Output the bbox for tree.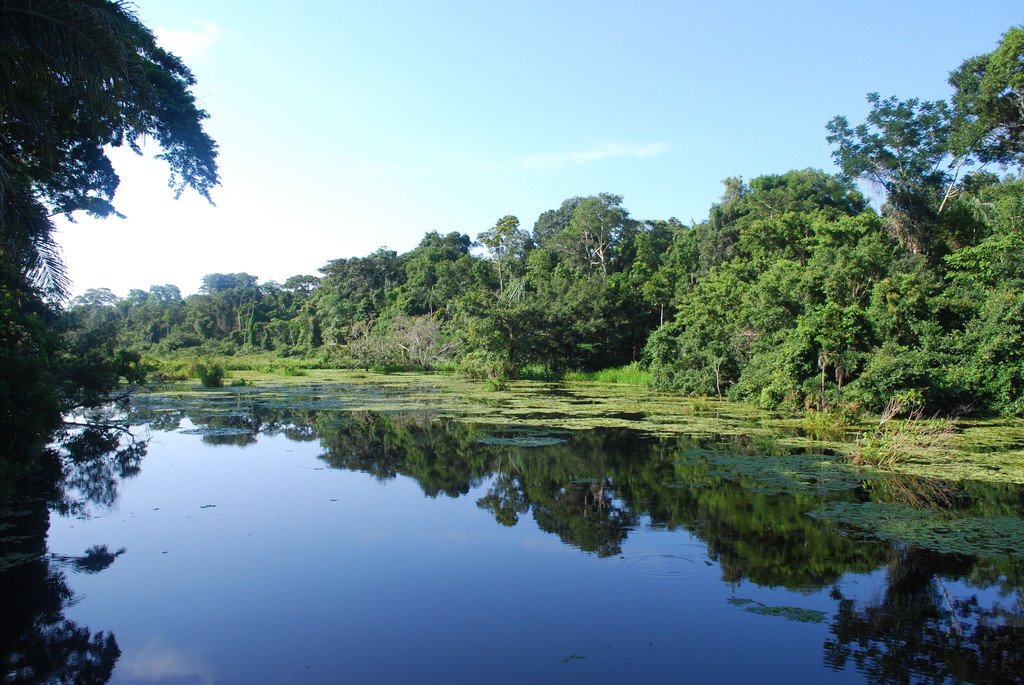
632,277,769,402.
